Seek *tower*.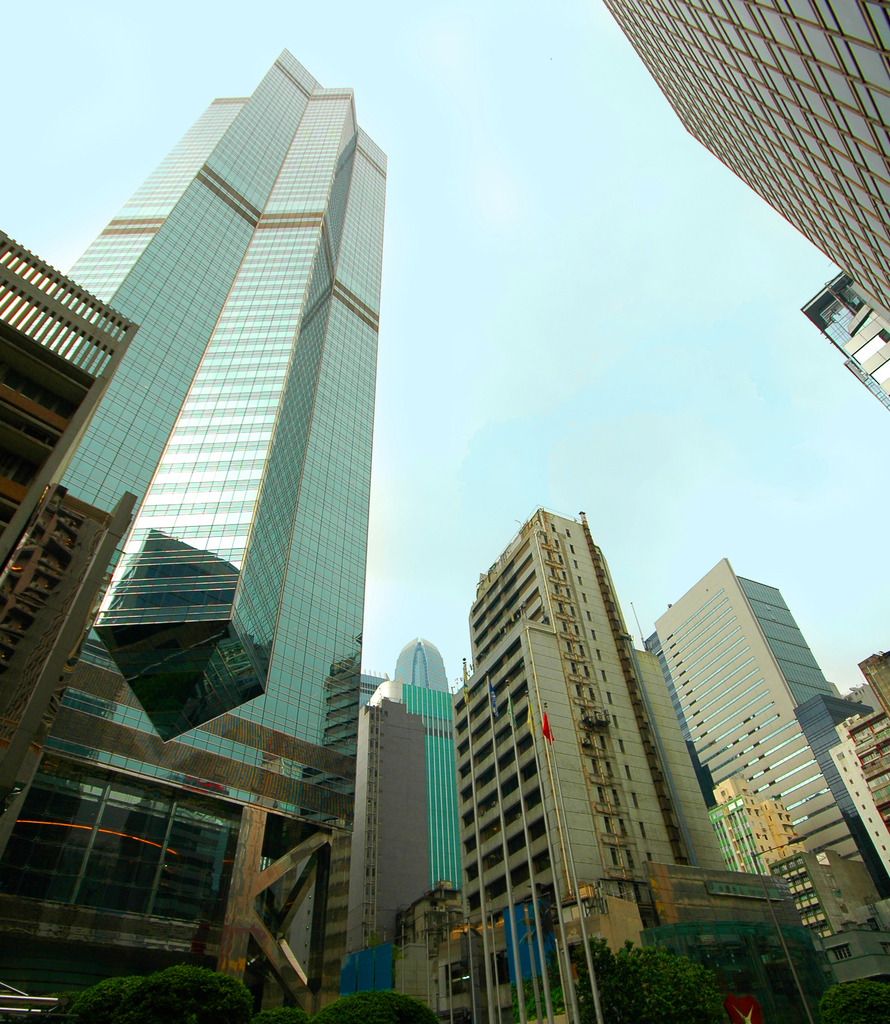
select_region(0, 50, 389, 1018).
